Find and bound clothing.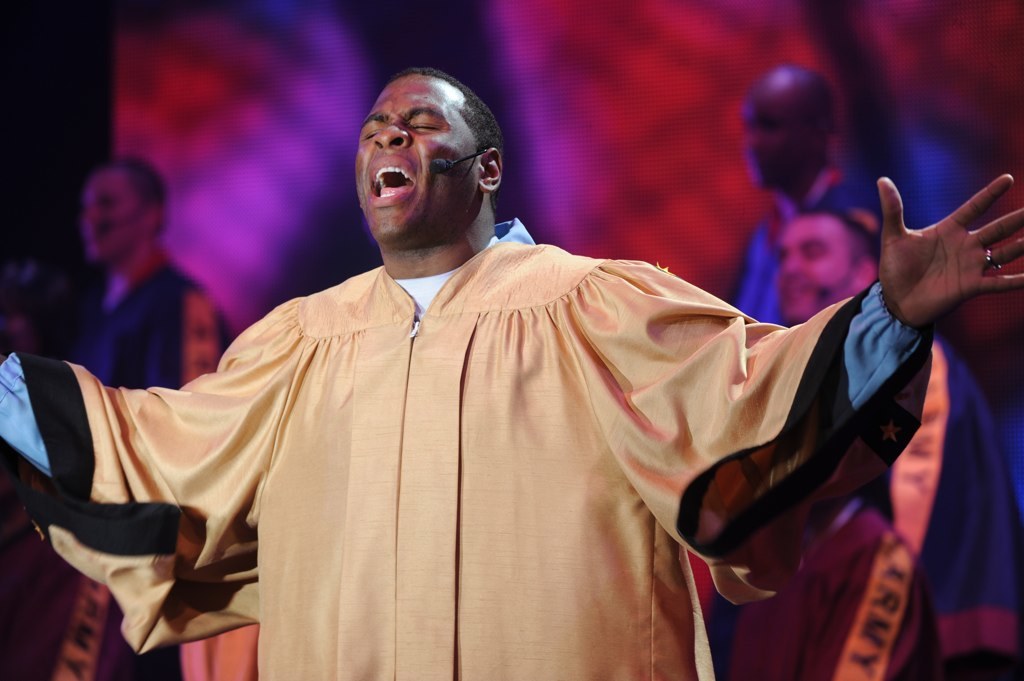
Bound: x1=33 y1=155 x2=931 y2=659.
